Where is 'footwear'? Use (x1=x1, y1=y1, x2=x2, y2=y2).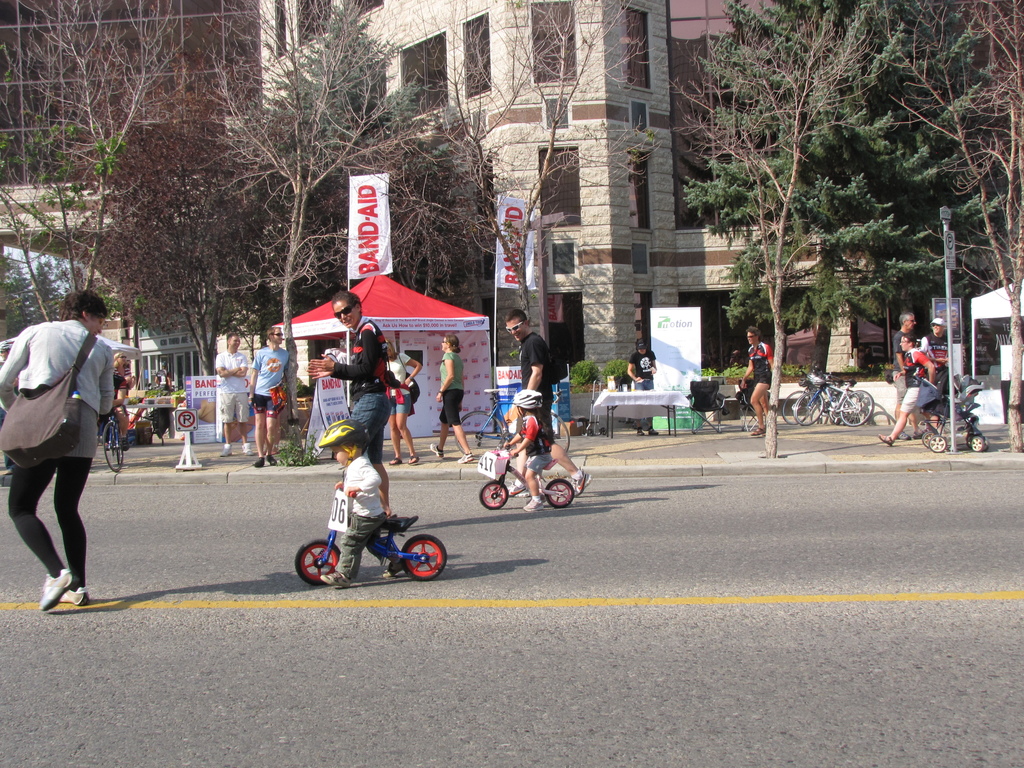
(x1=570, y1=465, x2=593, y2=495).
